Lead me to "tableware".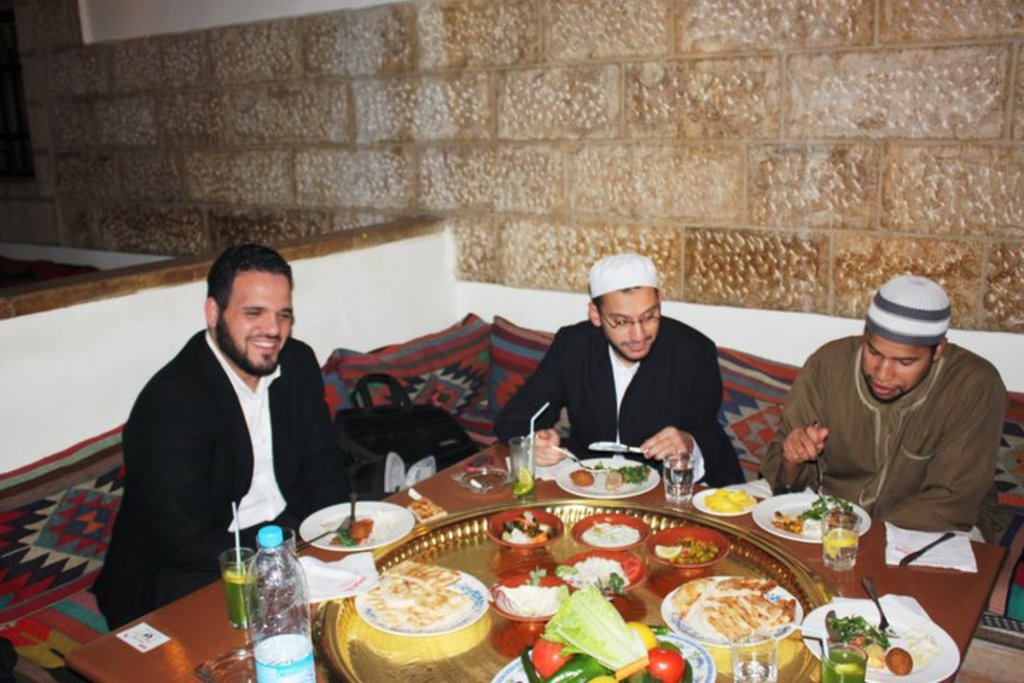
Lead to Rect(513, 433, 533, 498).
